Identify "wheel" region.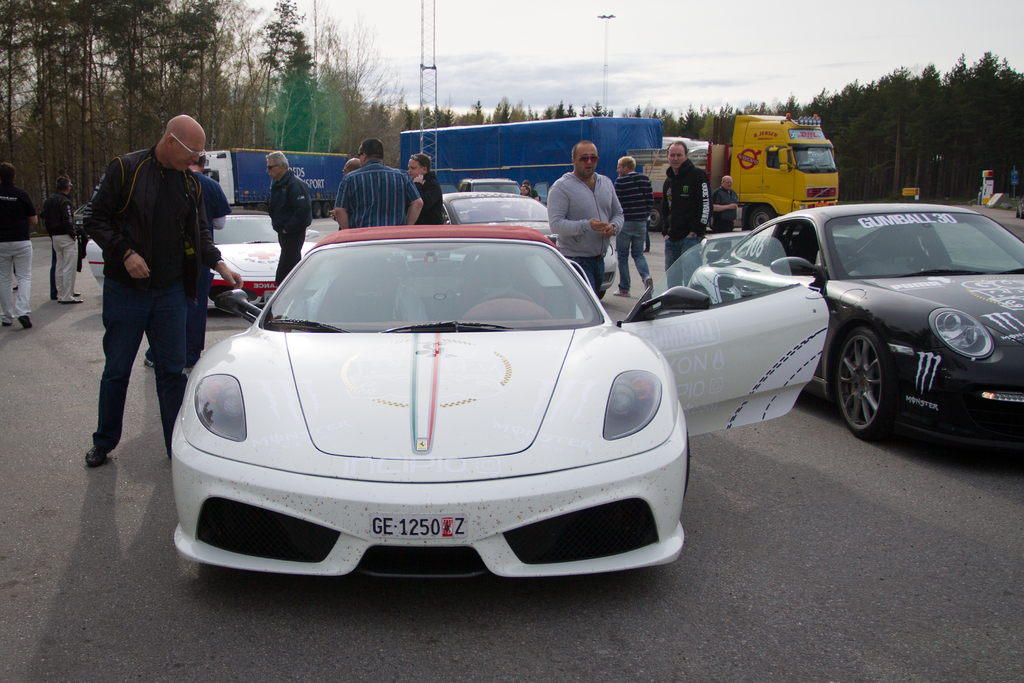
Region: (x1=257, y1=204, x2=266, y2=211).
